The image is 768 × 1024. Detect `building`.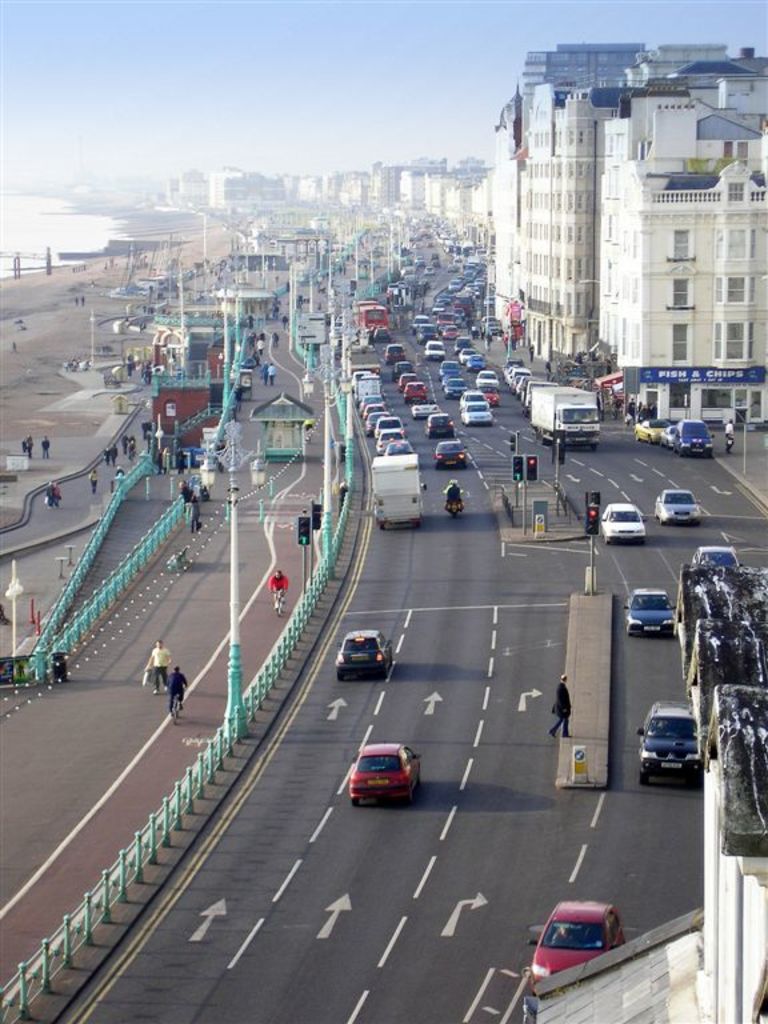
Detection: x1=531, y1=544, x2=767, y2=1023.
